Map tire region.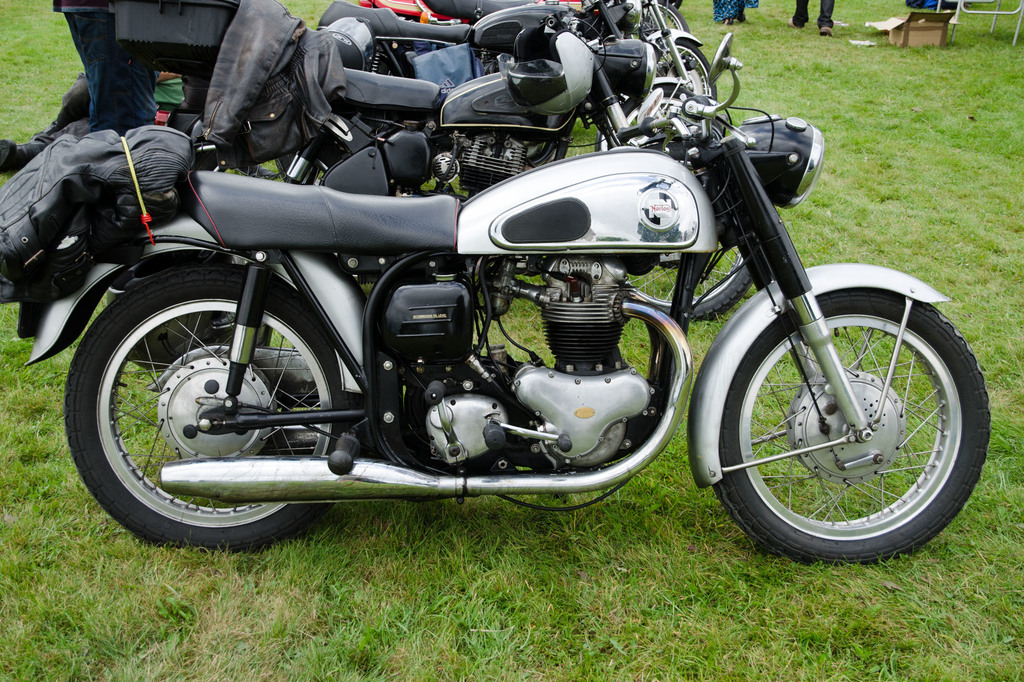
Mapped to 600, 93, 692, 148.
